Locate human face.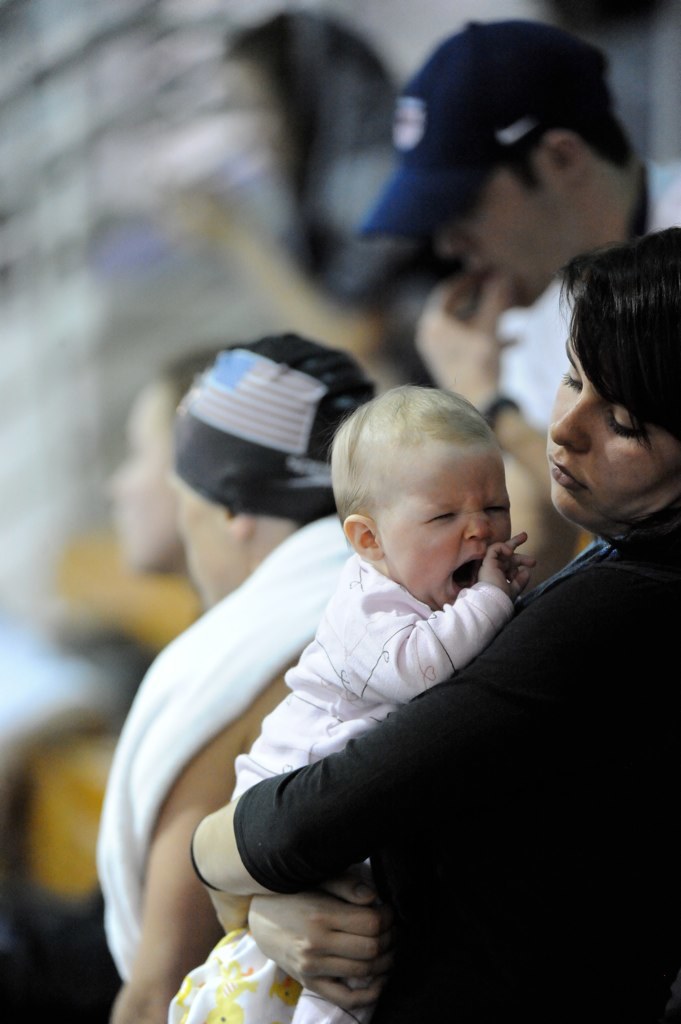
Bounding box: (left=170, top=469, right=229, bottom=610).
